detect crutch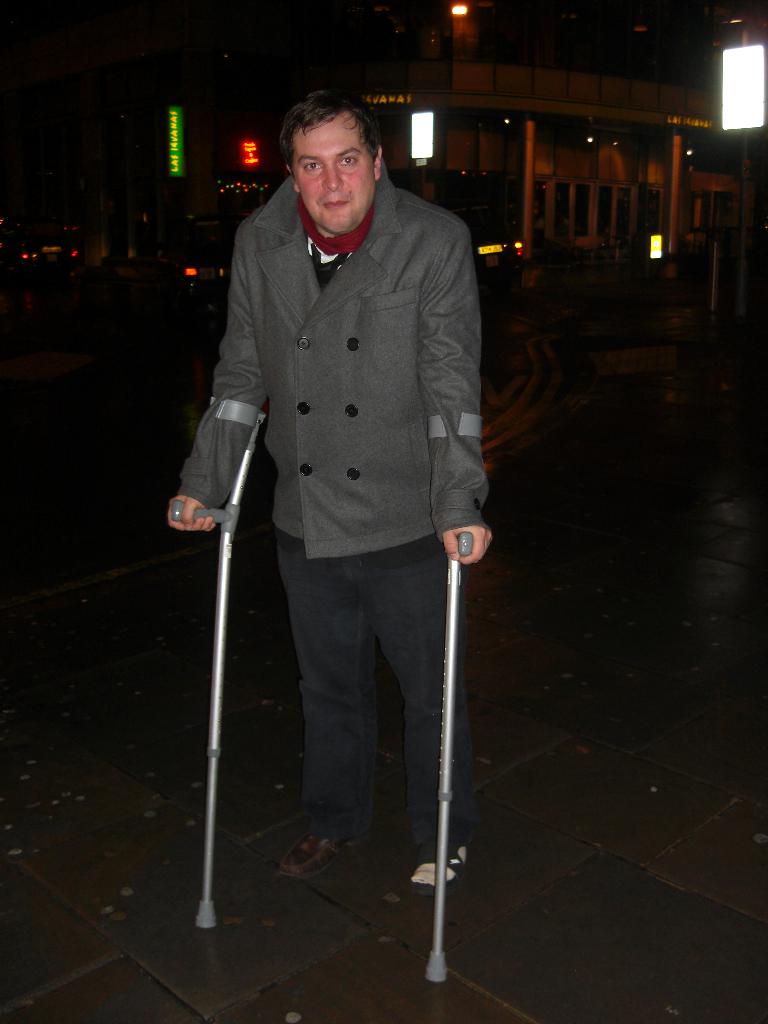
select_region(423, 410, 479, 982)
